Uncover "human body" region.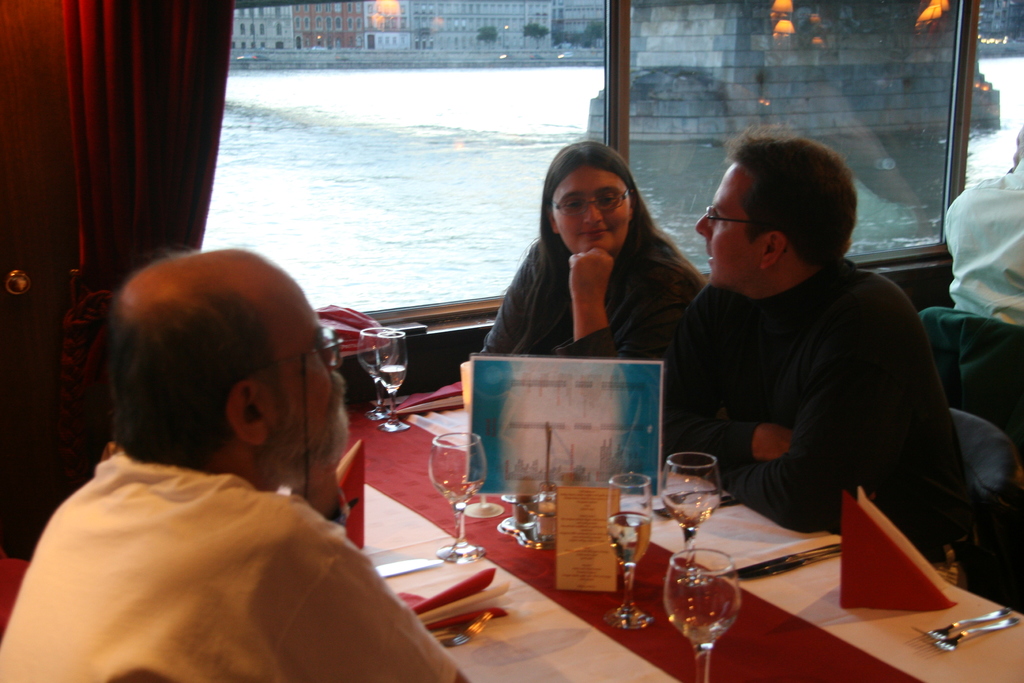
Uncovered: crop(666, 139, 973, 563).
